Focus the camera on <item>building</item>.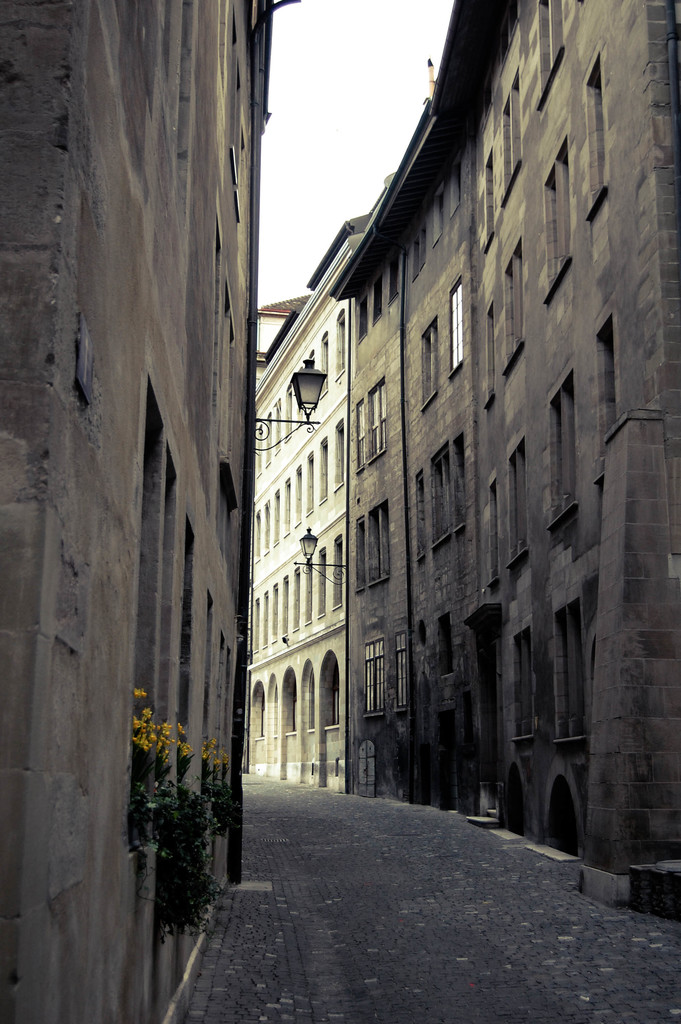
Focus region: {"left": 0, "top": 1, "right": 295, "bottom": 1023}.
